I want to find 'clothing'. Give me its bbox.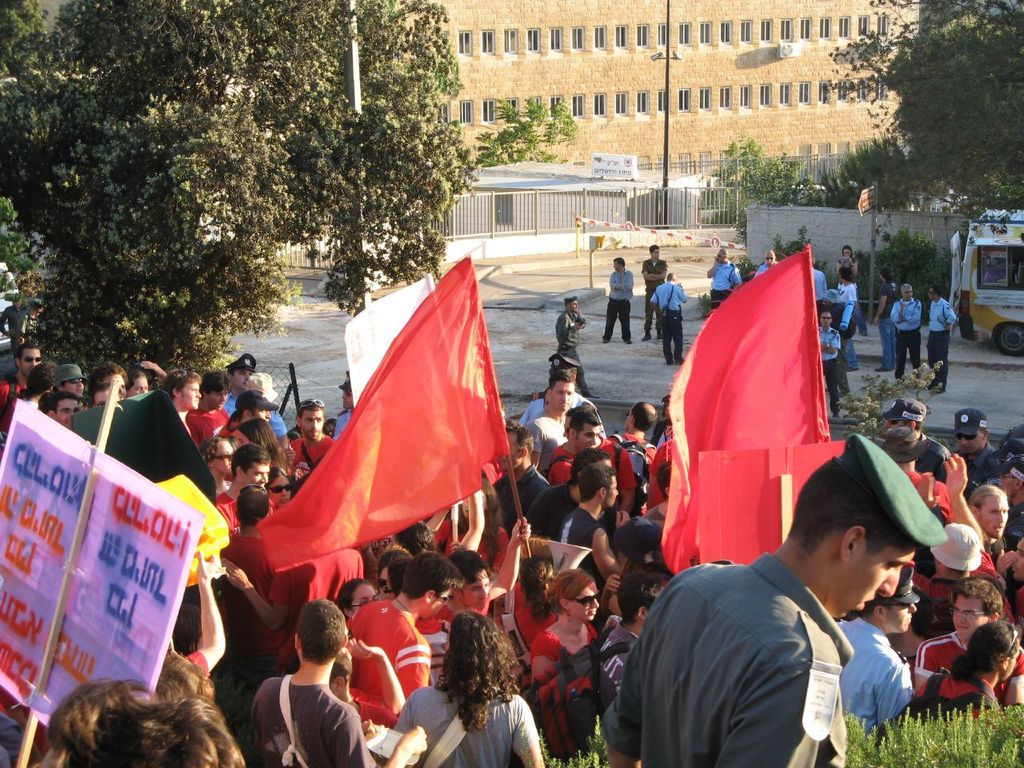
<box>238,672,365,766</box>.
